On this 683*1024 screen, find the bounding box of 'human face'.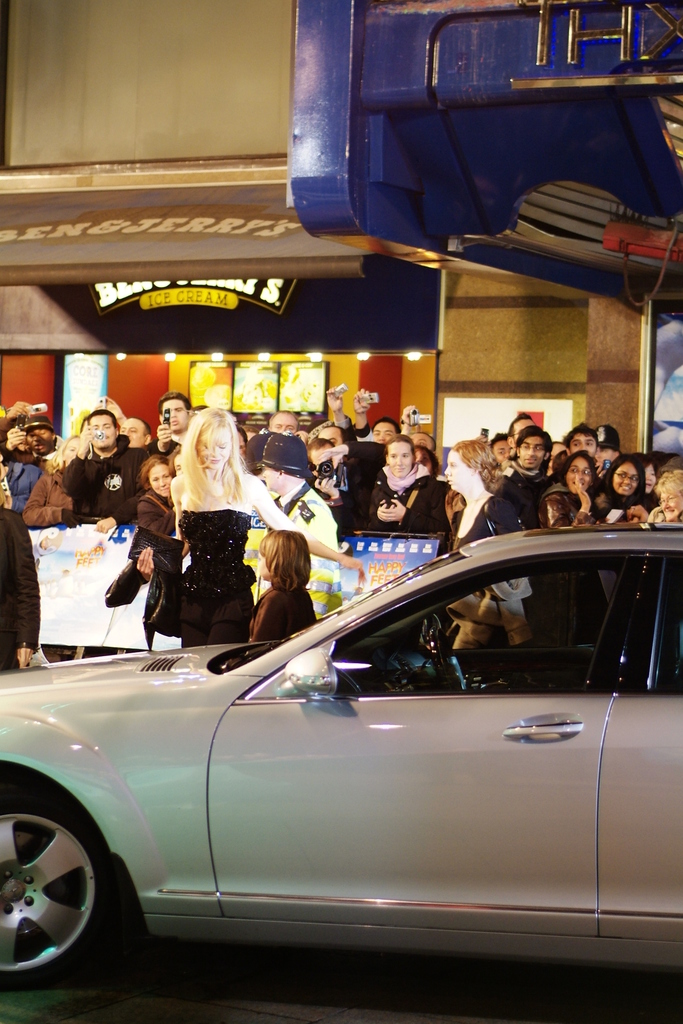
Bounding box: l=13, t=443, r=28, b=452.
